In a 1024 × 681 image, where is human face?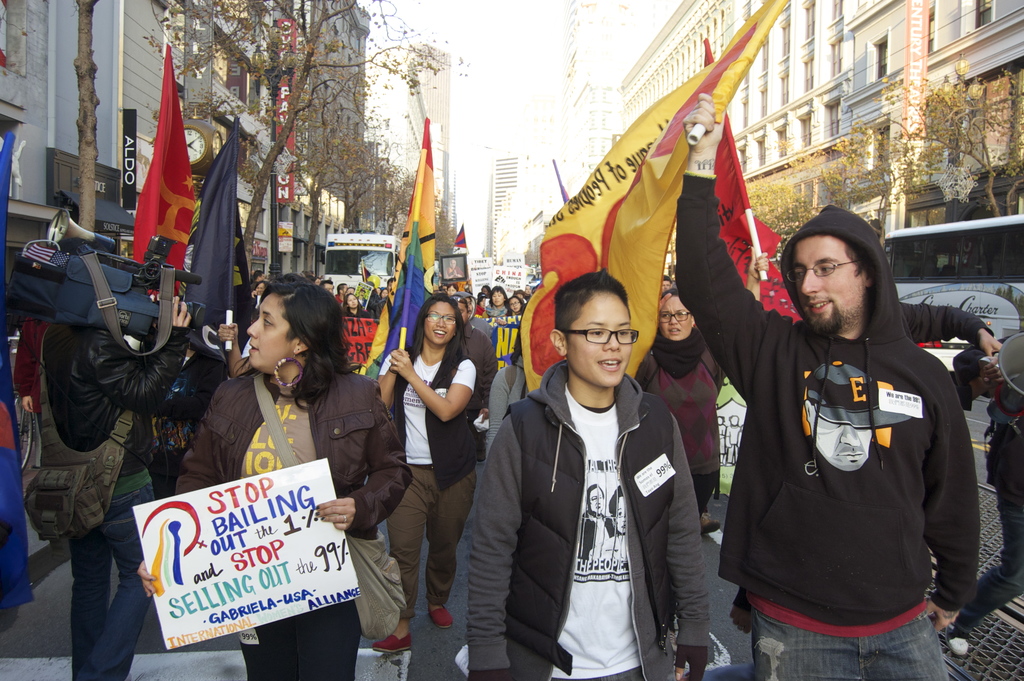
Rect(482, 287, 488, 296).
